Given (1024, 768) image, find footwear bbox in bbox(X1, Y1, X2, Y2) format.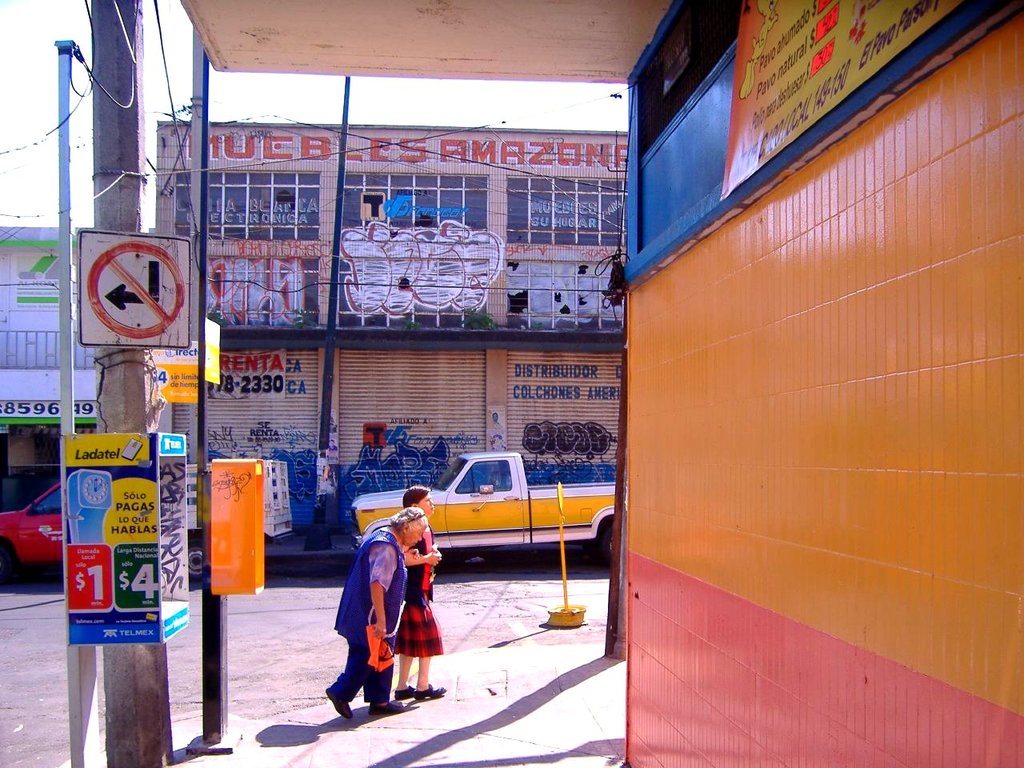
bbox(359, 694, 399, 718).
